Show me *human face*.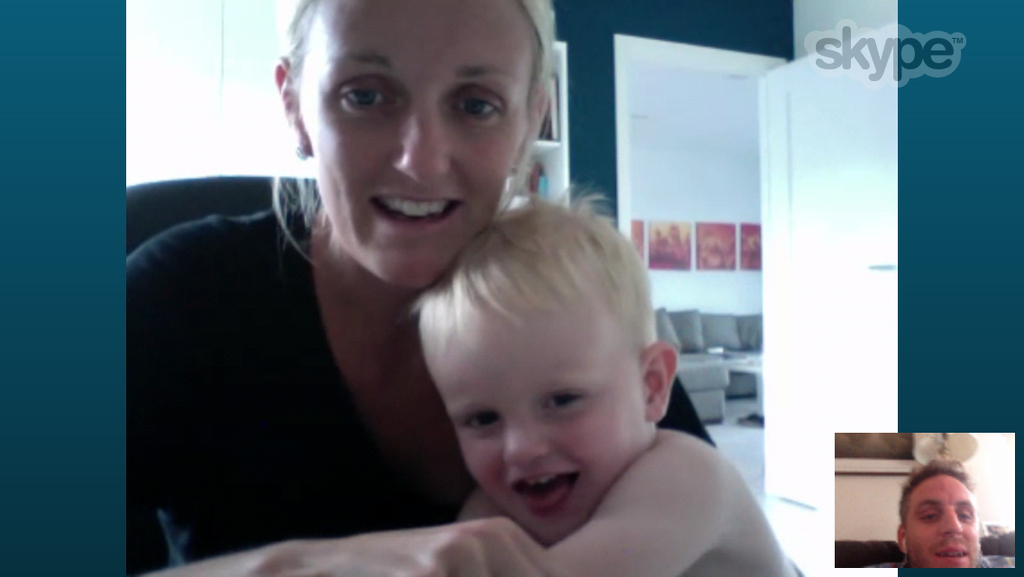
*human face* is here: <region>300, 0, 535, 285</region>.
